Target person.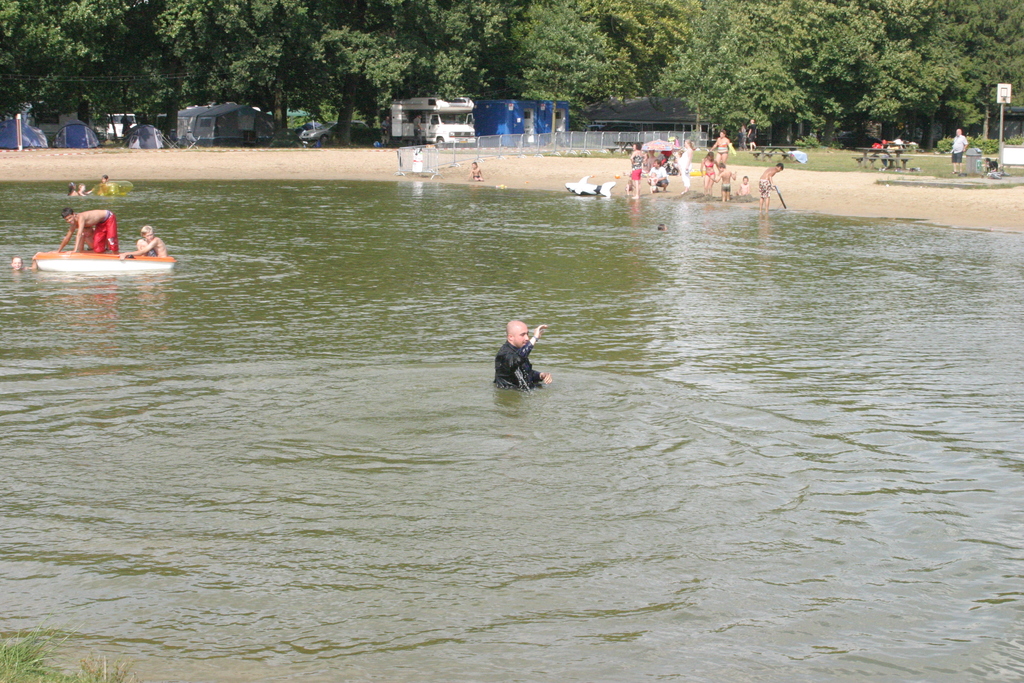
Target region: (628, 152, 650, 197).
